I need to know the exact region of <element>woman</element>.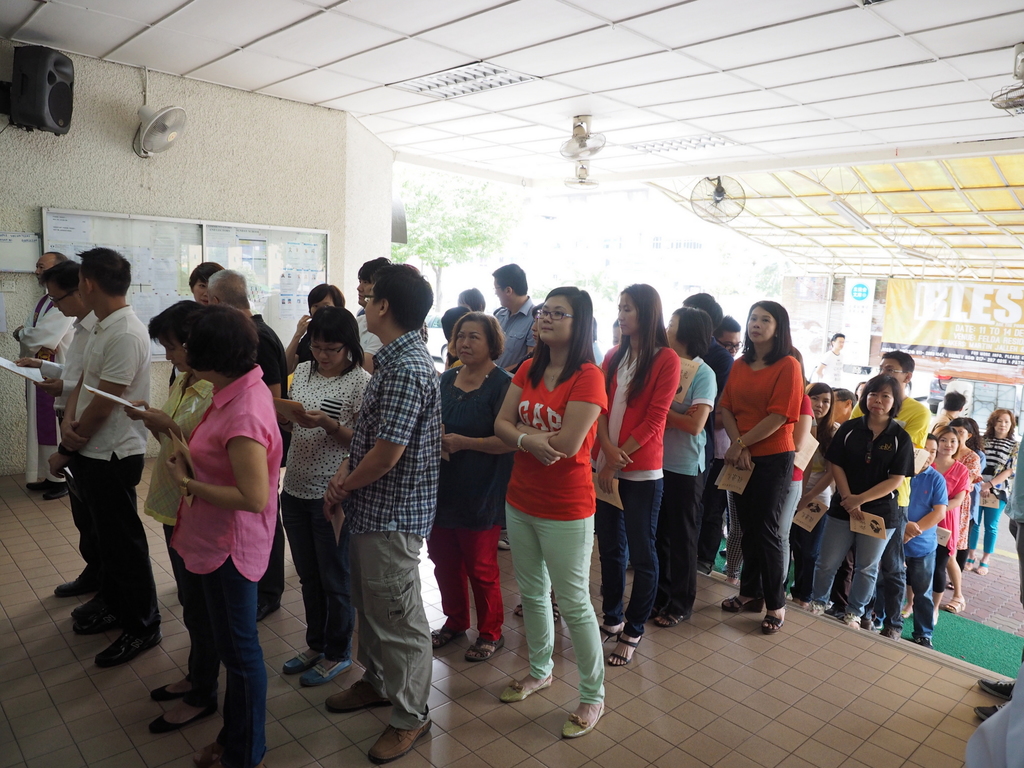
Region: region(121, 296, 211, 737).
